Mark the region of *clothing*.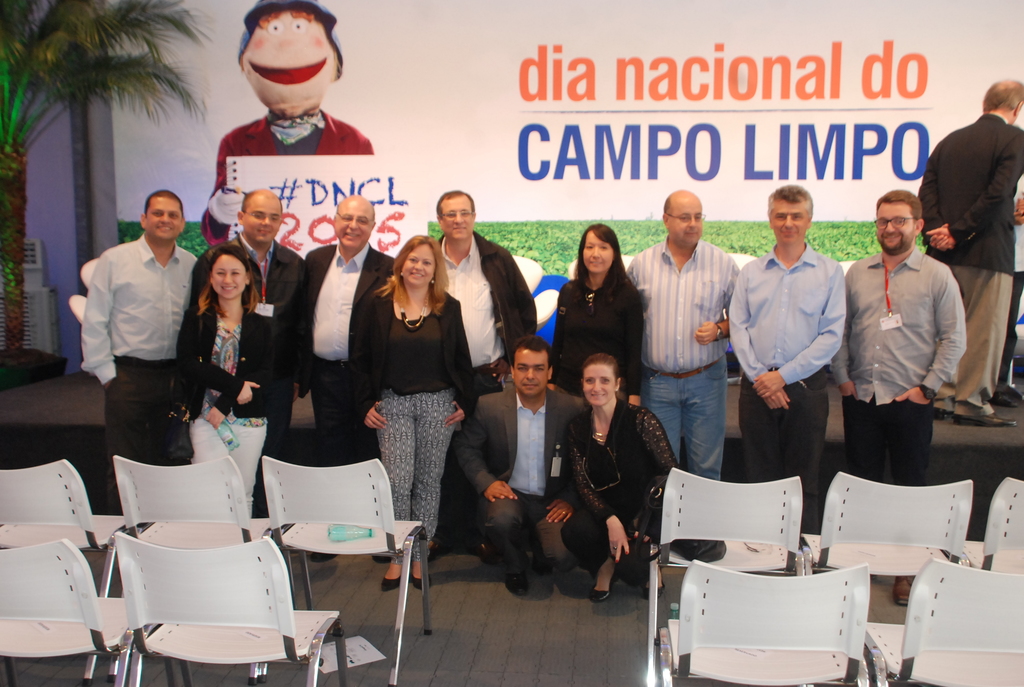
Region: box(1003, 182, 1022, 386).
